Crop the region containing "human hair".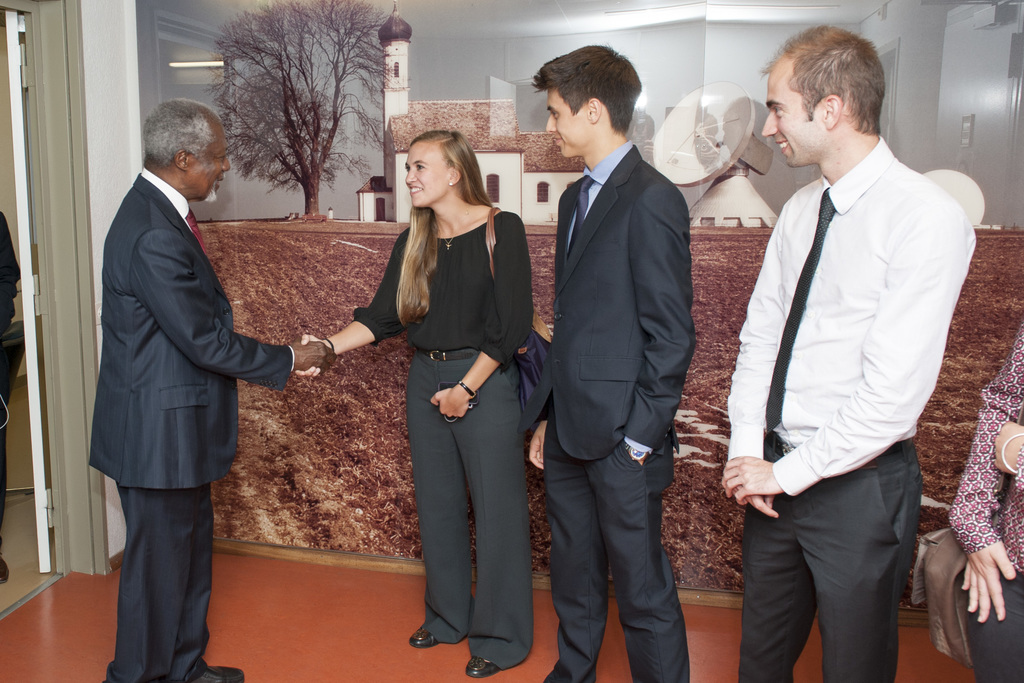
Crop region: [x1=756, y1=21, x2=883, y2=138].
